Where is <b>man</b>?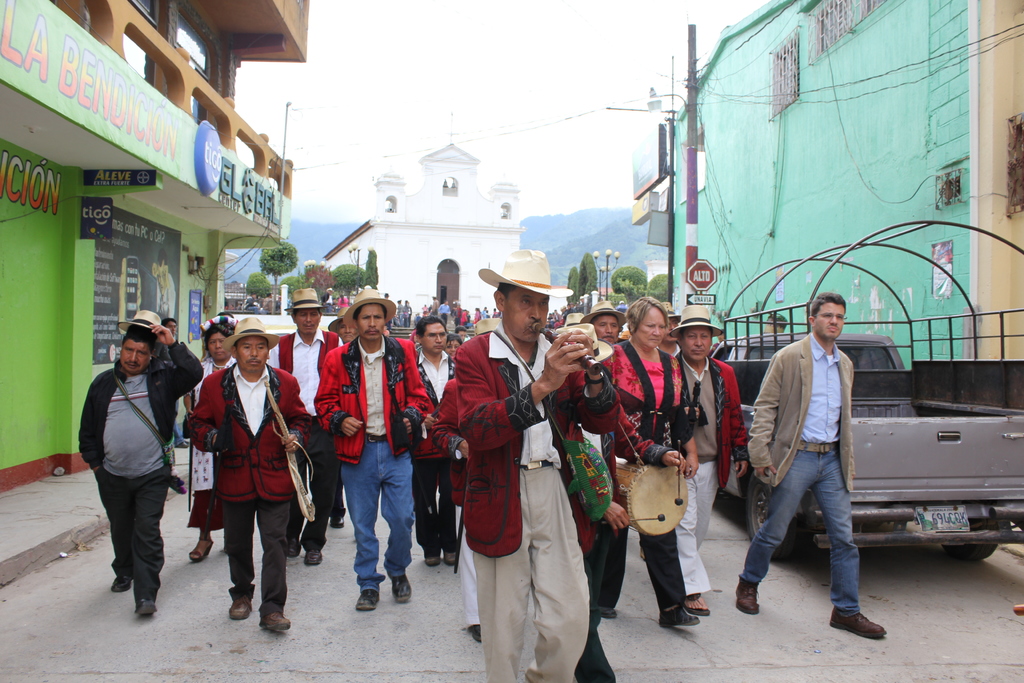
{"left": 668, "top": 299, "right": 750, "bottom": 611}.
